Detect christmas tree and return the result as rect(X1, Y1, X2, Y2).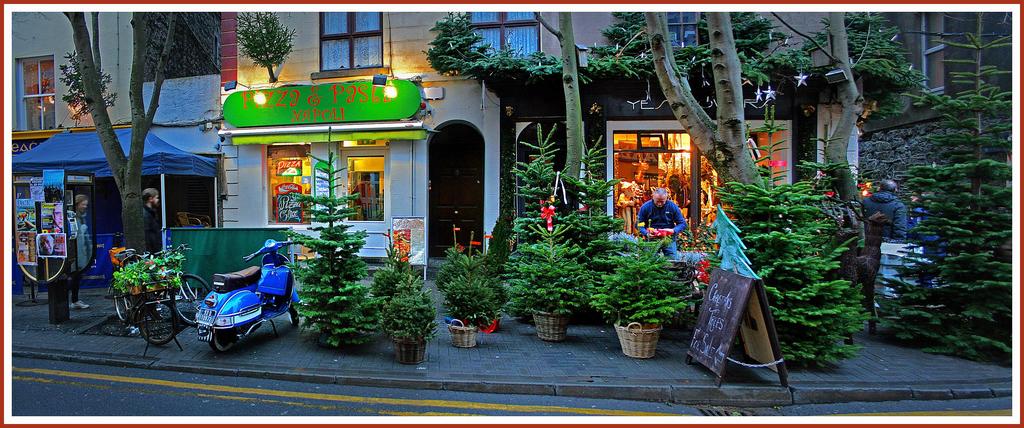
rect(435, 230, 500, 294).
